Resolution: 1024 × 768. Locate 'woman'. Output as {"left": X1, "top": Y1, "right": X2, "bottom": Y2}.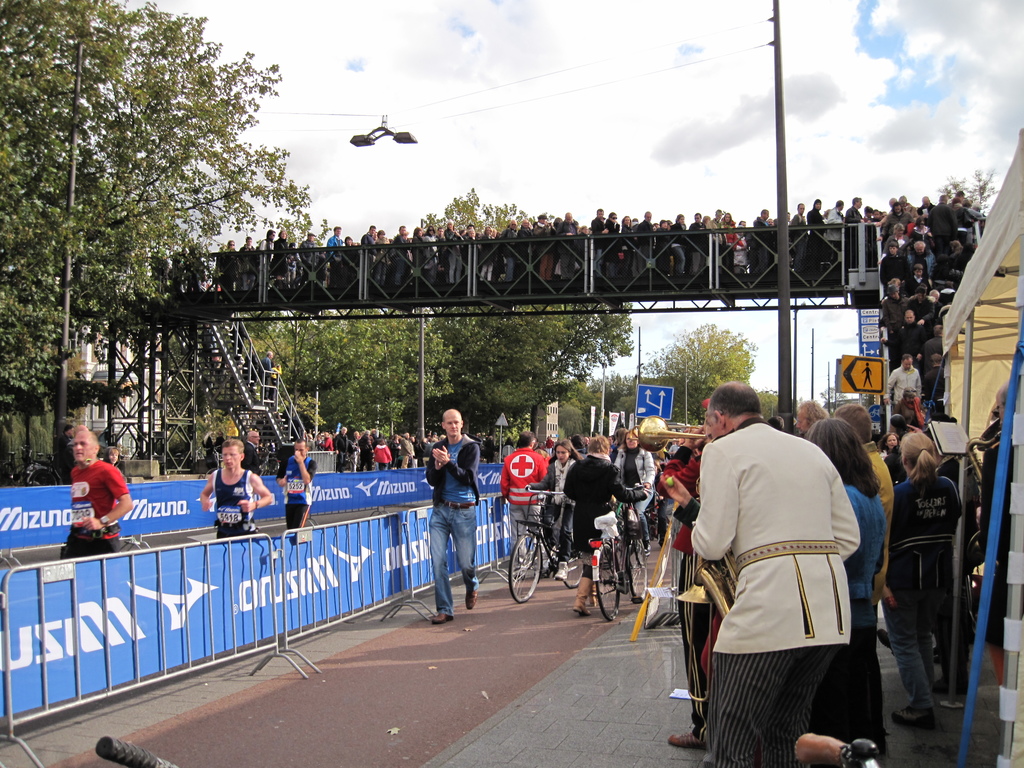
{"left": 878, "top": 432, "right": 903, "bottom": 463}.
